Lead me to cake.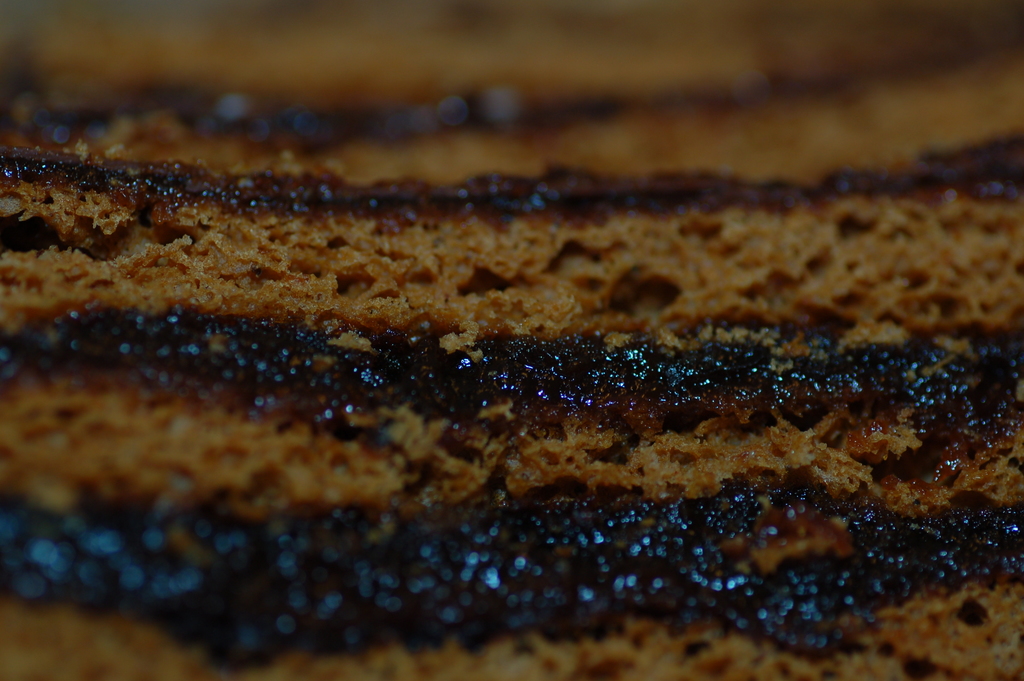
Lead to (x1=0, y1=0, x2=1023, y2=680).
